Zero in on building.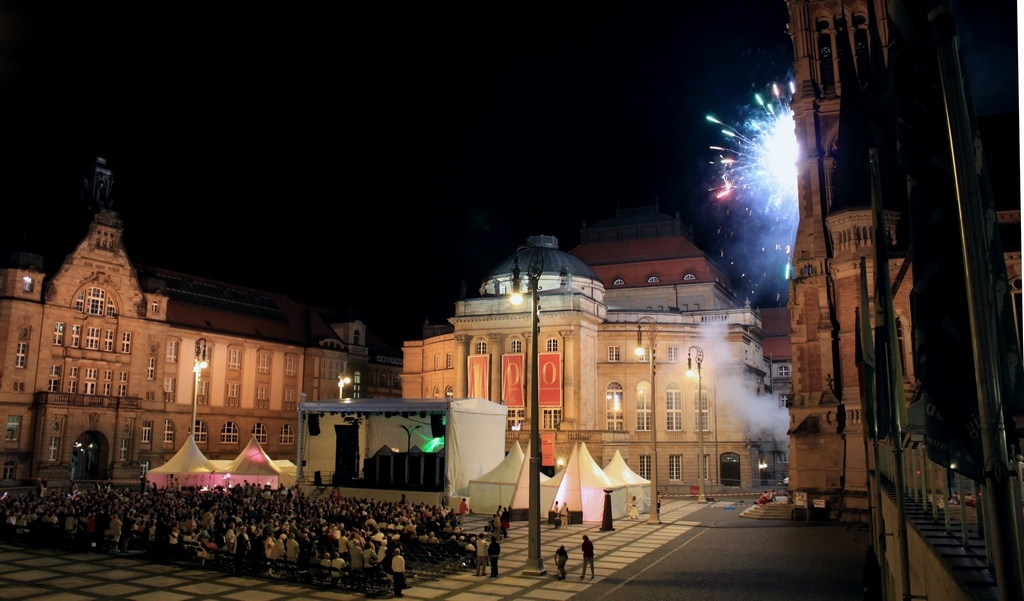
Zeroed in: [788, 0, 1019, 600].
